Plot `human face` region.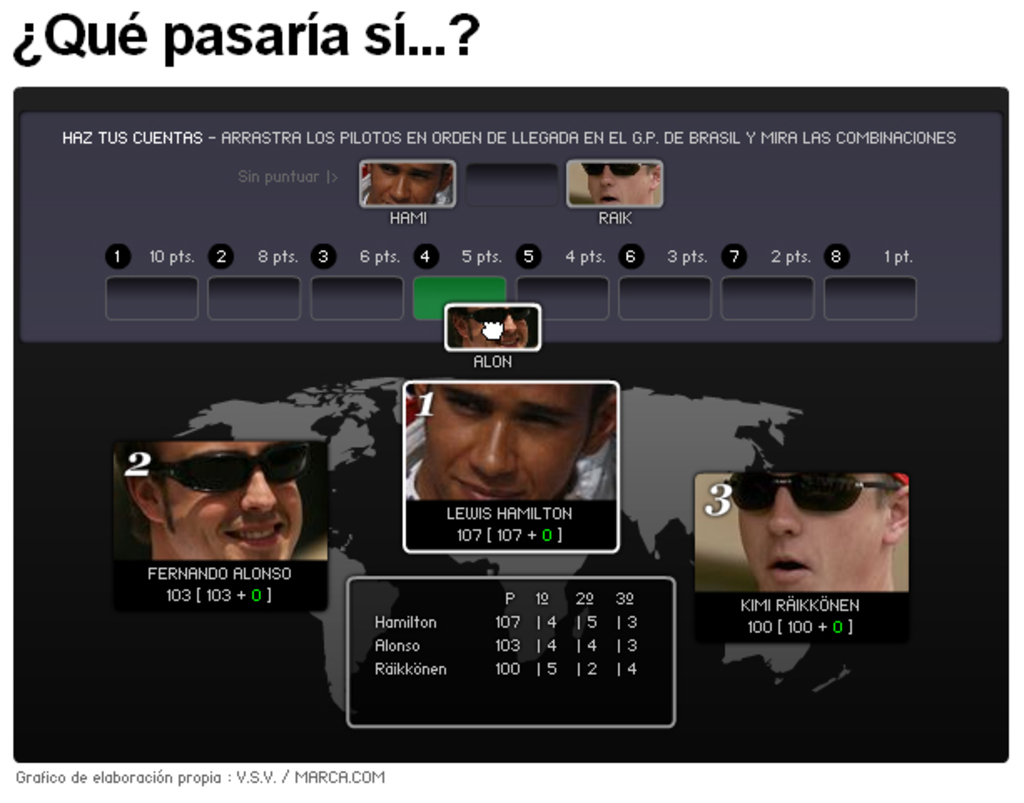
Plotted at bbox(162, 427, 311, 559).
